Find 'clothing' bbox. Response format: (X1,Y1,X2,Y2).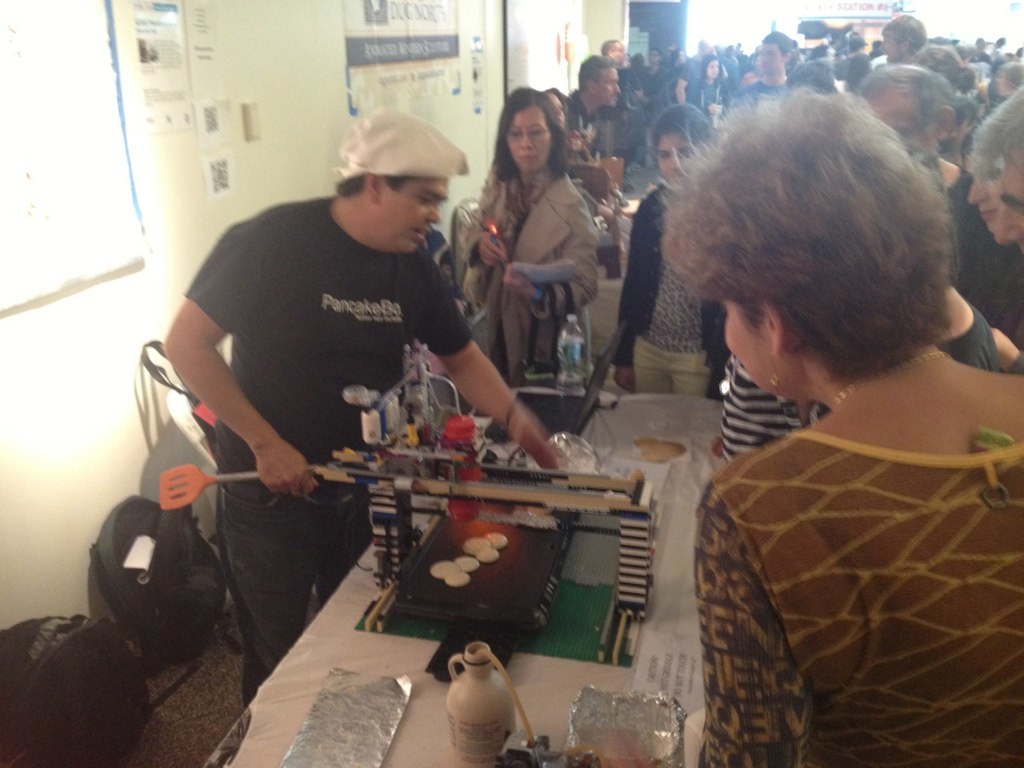
(452,154,603,384).
